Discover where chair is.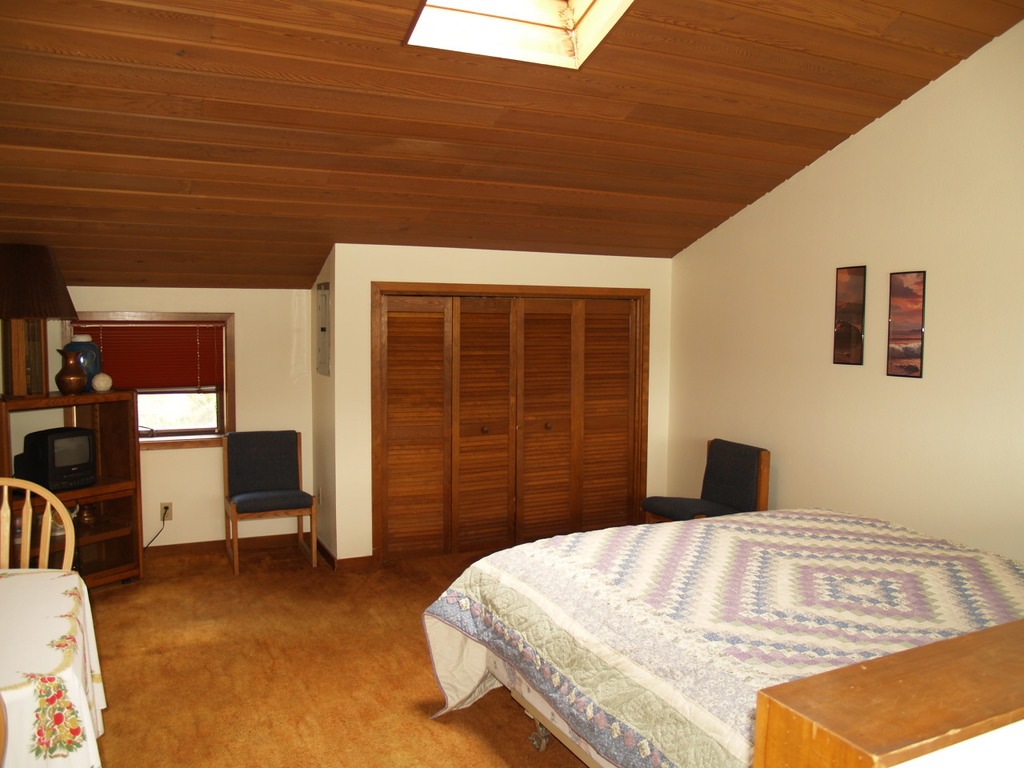
Discovered at select_region(642, 434, 772, 520).
